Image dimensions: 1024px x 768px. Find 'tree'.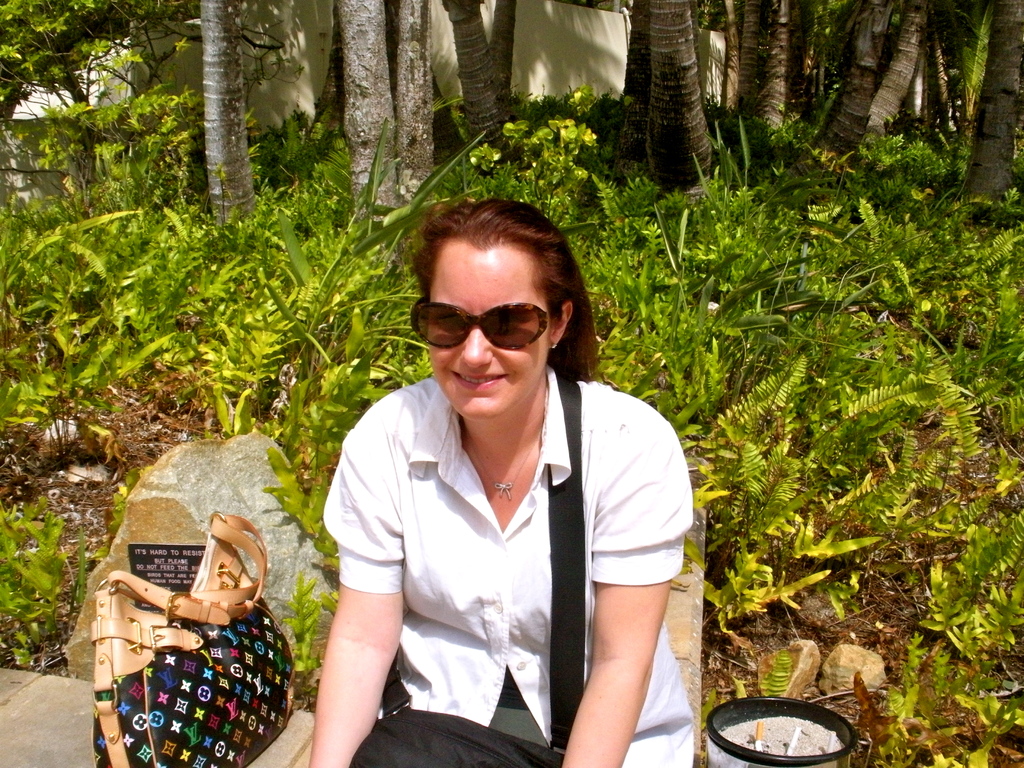
[left=961, top=0, right=1023, bottom=210].
